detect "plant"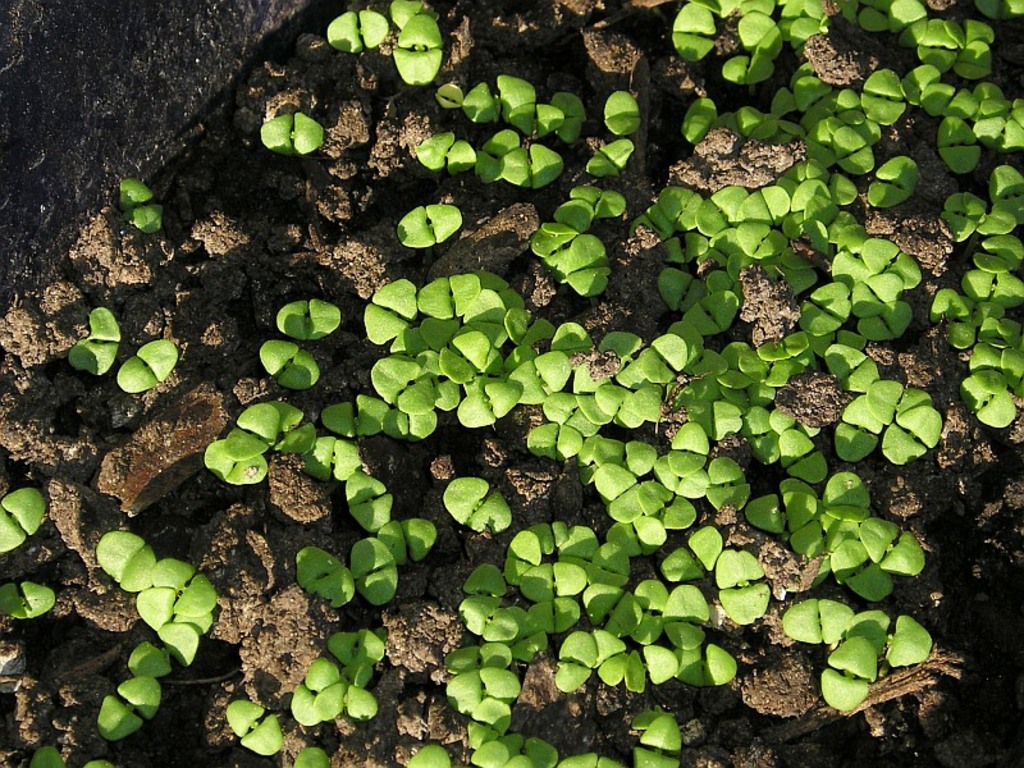
Rect(434, 334, 493, 389)
